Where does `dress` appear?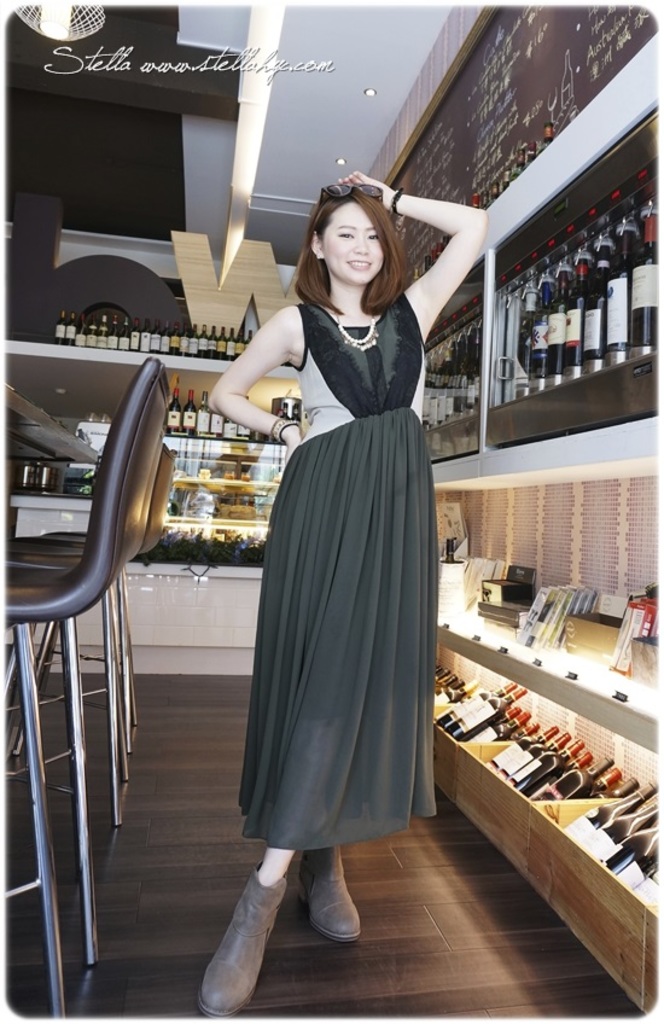
Appears at crop(235, 315, 429, 827).
